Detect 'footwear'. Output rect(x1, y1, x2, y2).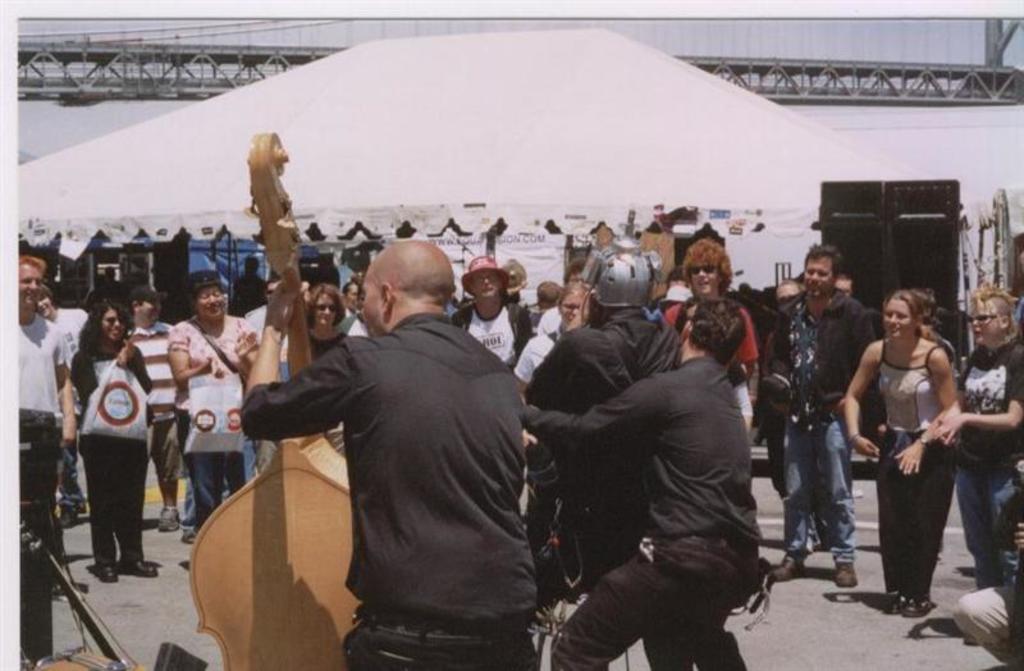
rect(58, 503, 81, 535).
